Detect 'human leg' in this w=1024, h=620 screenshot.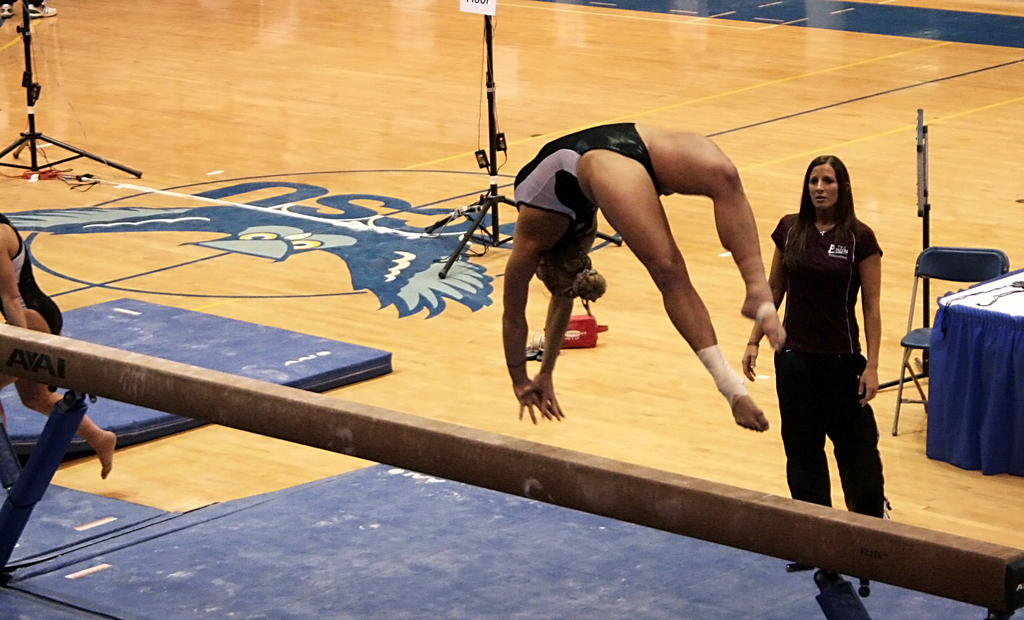
Detection: bbox=[600, 121, 789, 347].
